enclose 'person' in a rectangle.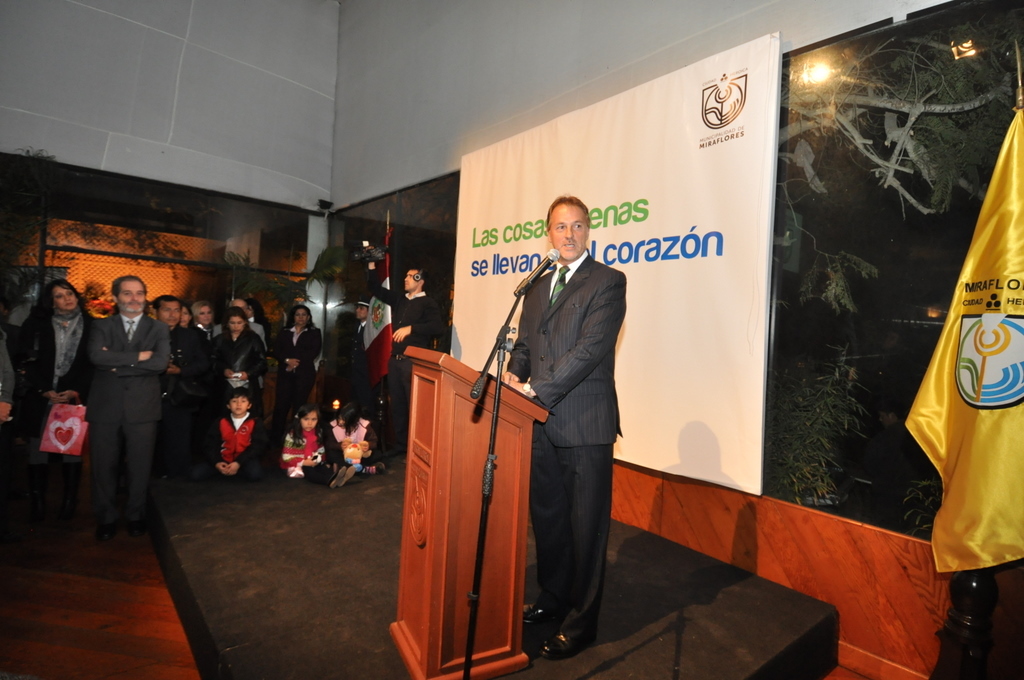
bbox=(504, 195, 630, 659).
